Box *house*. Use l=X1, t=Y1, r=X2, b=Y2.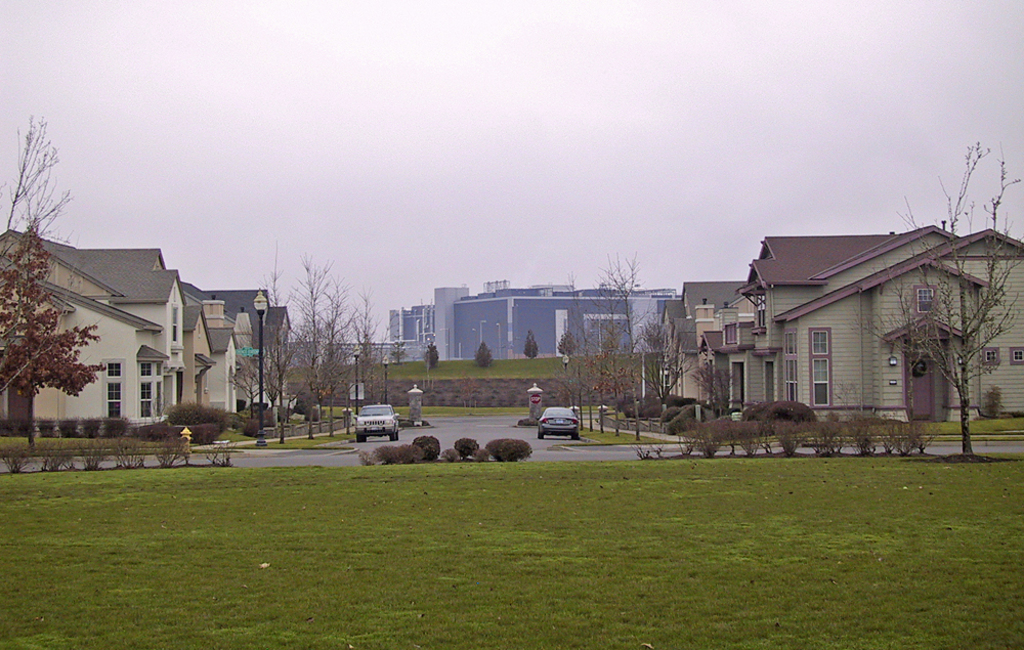
l=180, t=297, r=241, b=420.
